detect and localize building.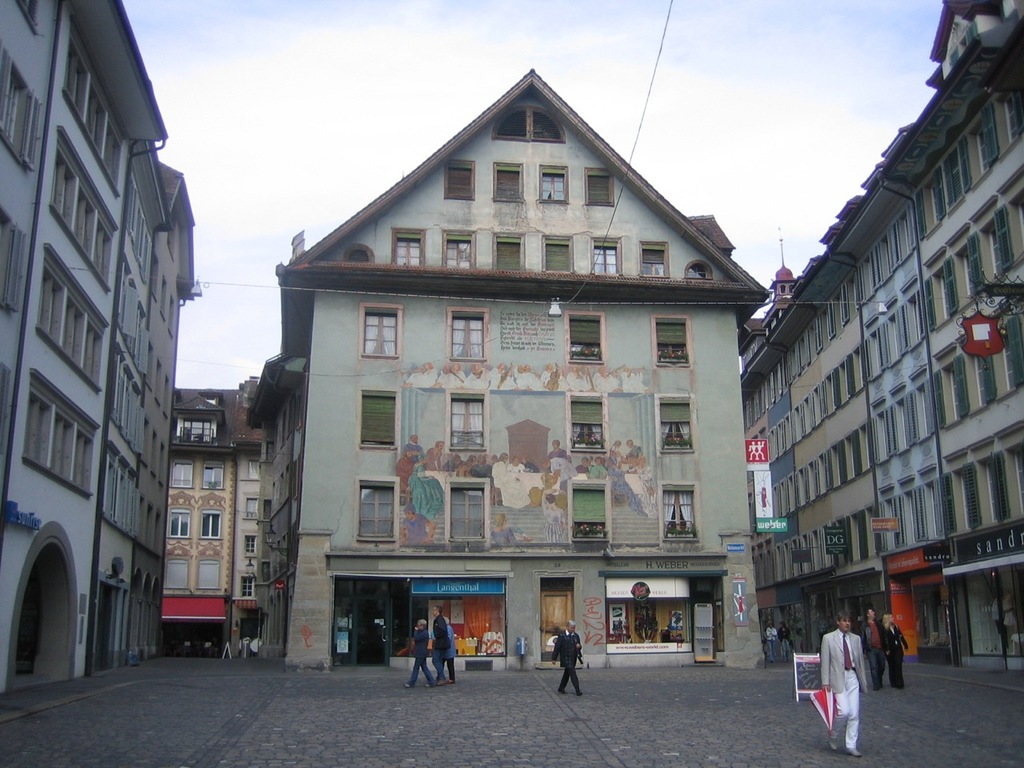
Localized at crop(242, 62, 775, 670).
